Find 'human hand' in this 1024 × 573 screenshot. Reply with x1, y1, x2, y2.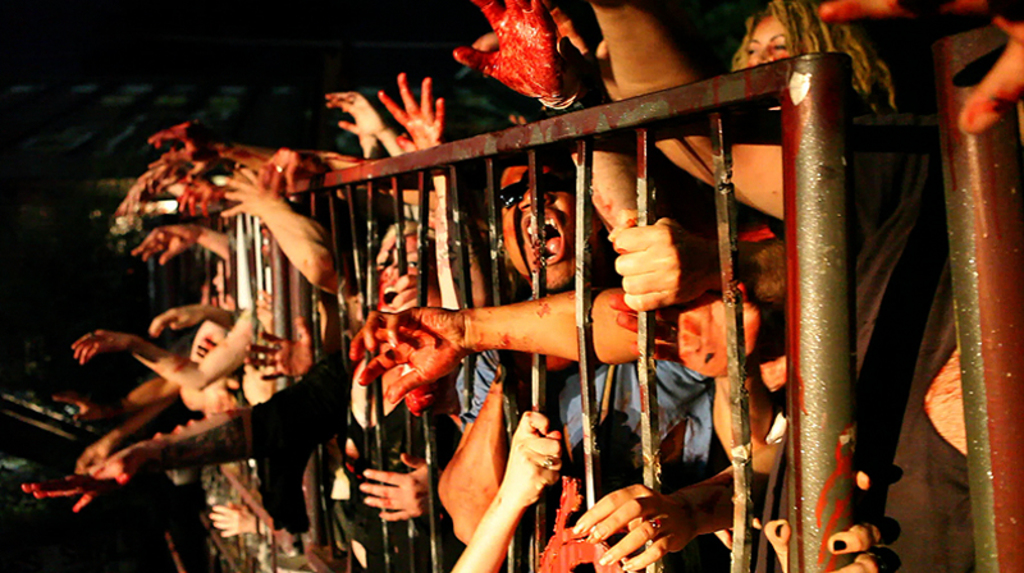
141, 169, 182, 196.
